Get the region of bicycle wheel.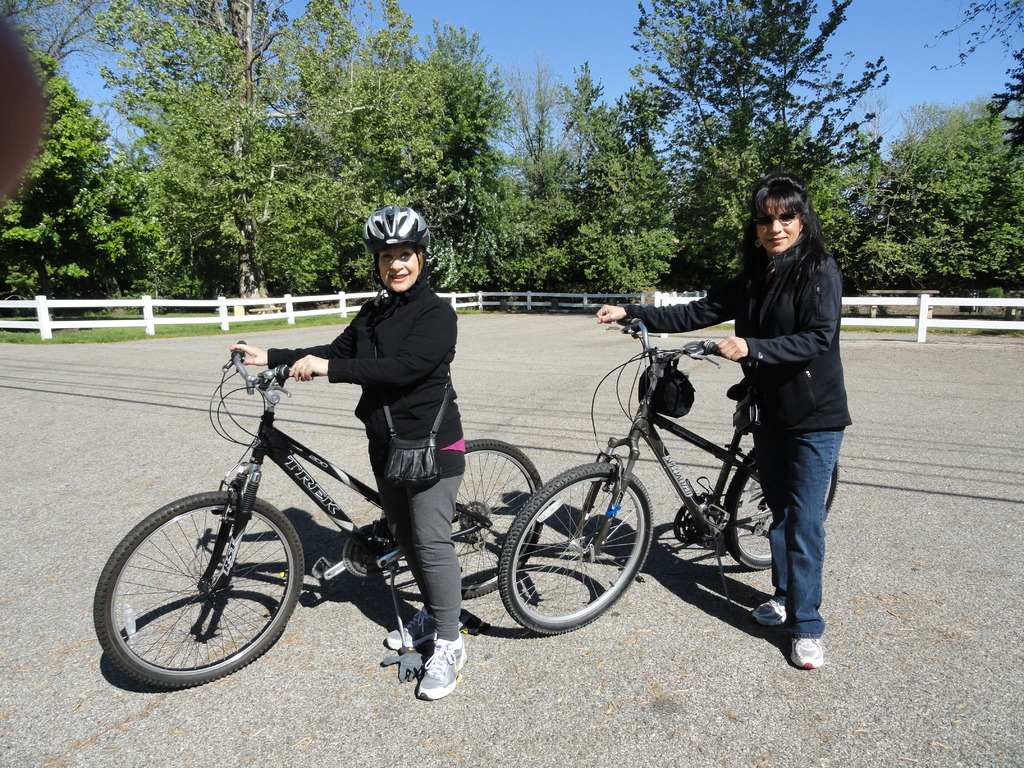
l=493, t=455, r=660, b=637.
